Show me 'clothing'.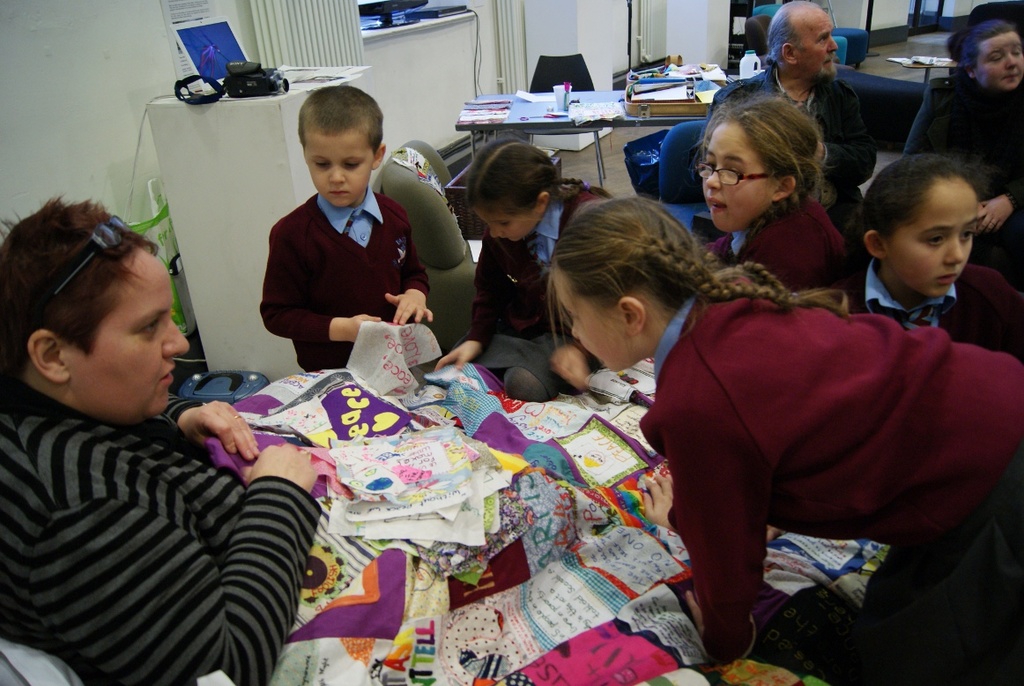
'clothing' is here: 258/185/428/377.
